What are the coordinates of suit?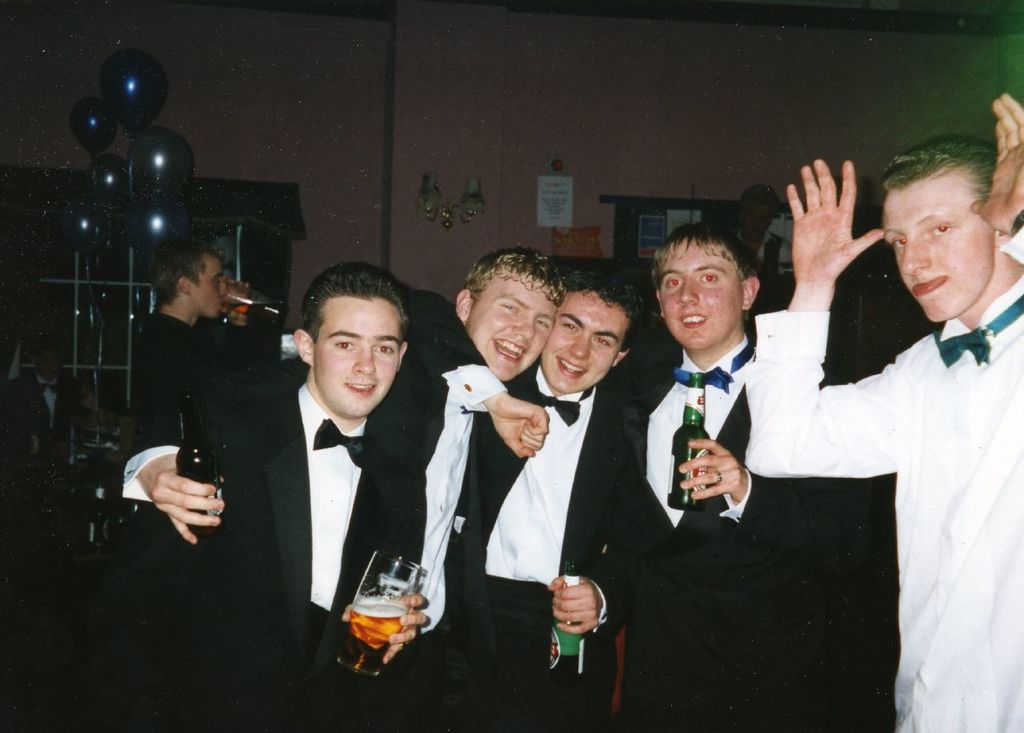
rect(638, 327, 874, 732).
